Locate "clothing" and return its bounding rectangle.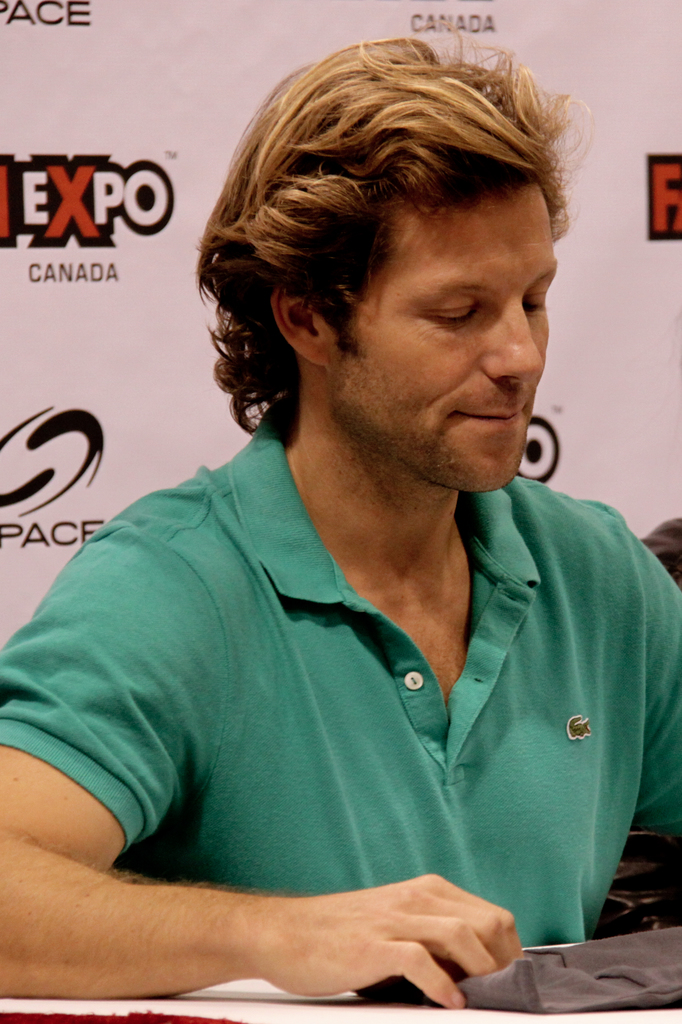
<bbox>43, 291, 673, 1000</bbox>.
